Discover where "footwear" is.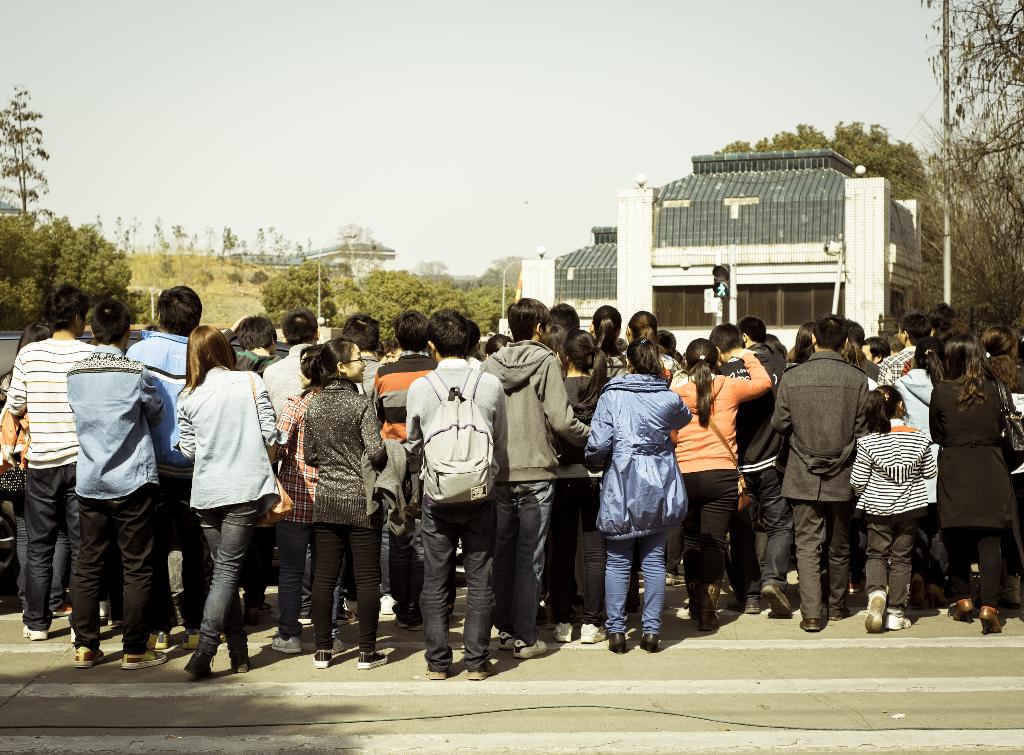
Discovered at (72,639,103,667).
